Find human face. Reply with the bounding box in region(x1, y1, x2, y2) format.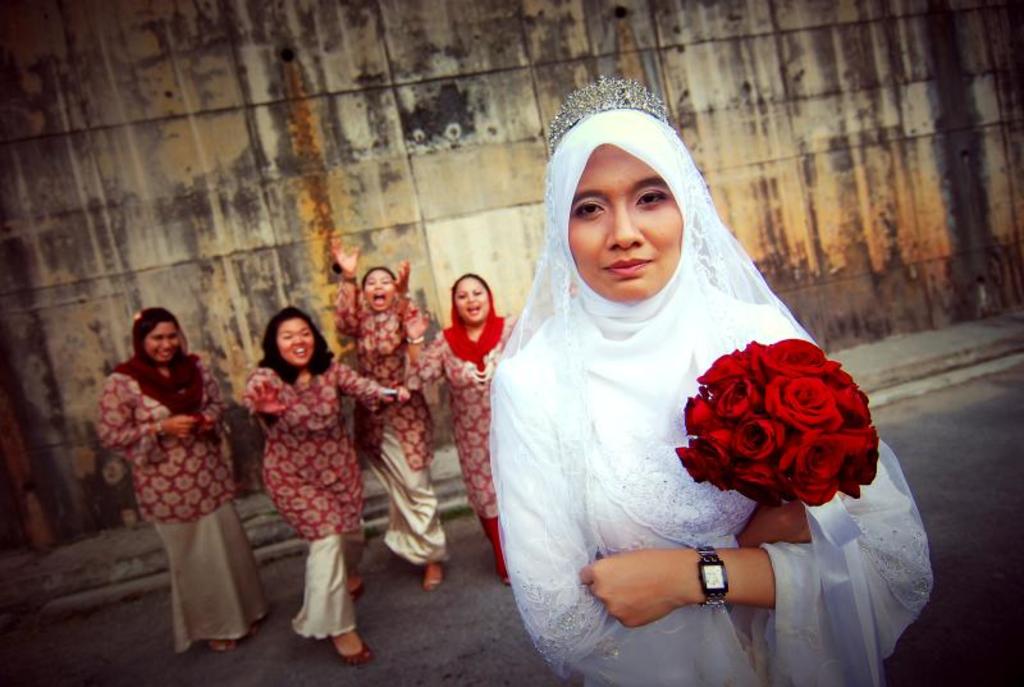
region(275, 319, 315, 363).
